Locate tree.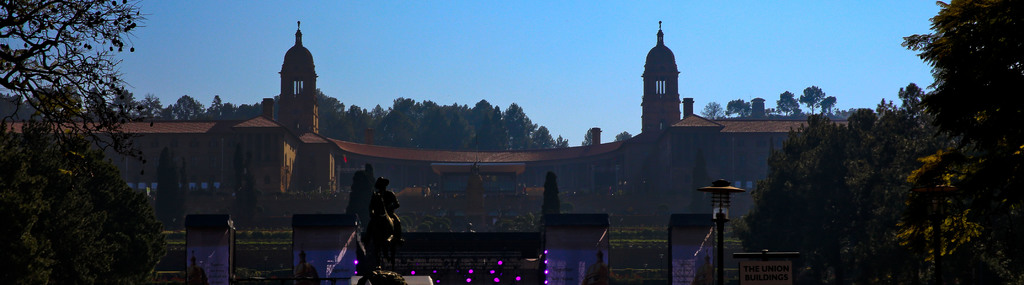
Bounding box: bbox(705, 97, 724, 120).
